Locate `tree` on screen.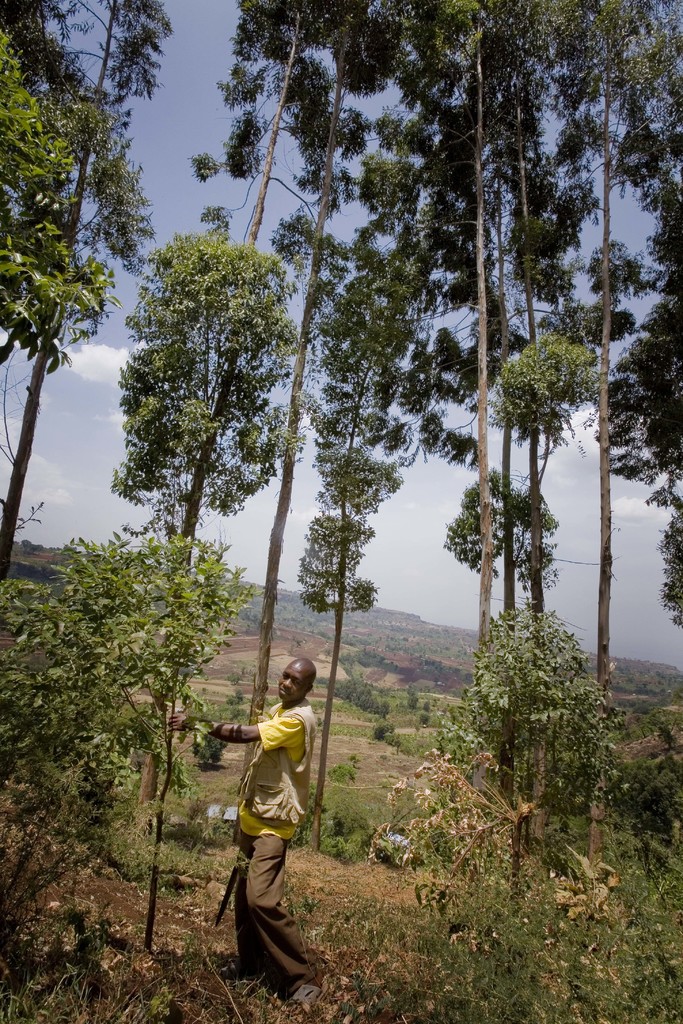
On screen at [0,0,201,719].
